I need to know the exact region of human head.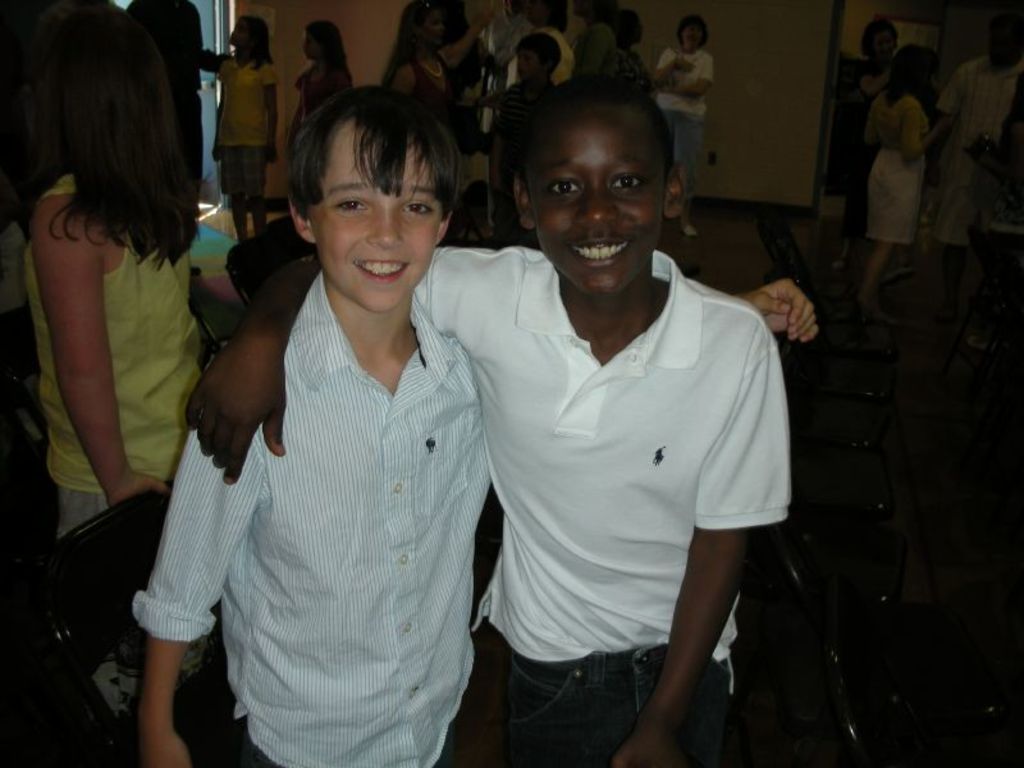
Region: 271, 77, 471, 280.
